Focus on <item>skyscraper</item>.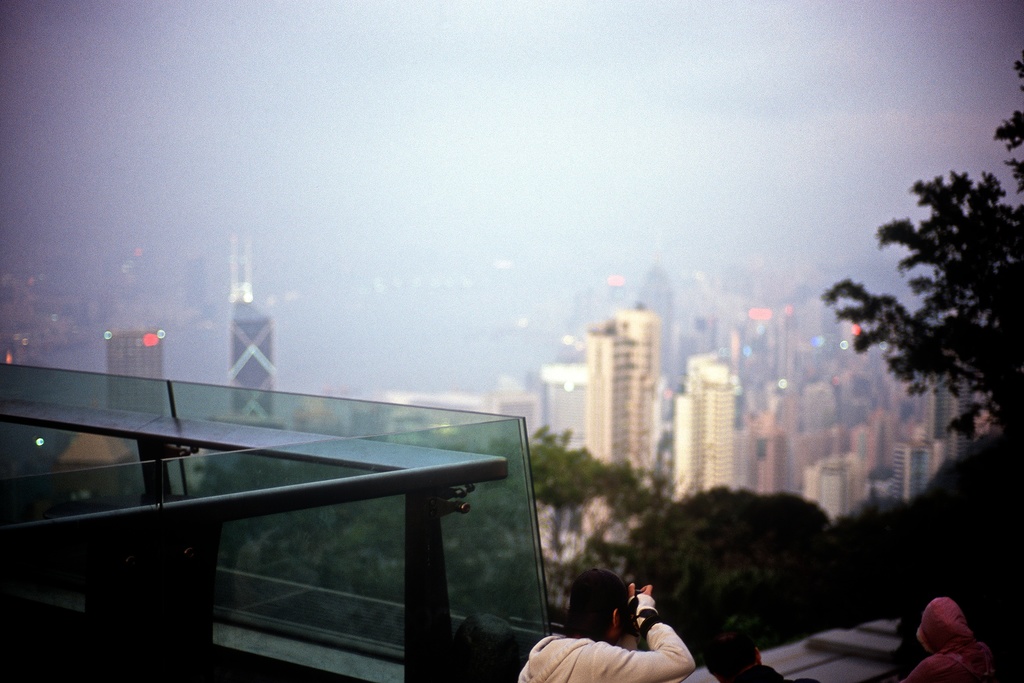
Focused at (left=580, top=305, right=659, bottom=539).
